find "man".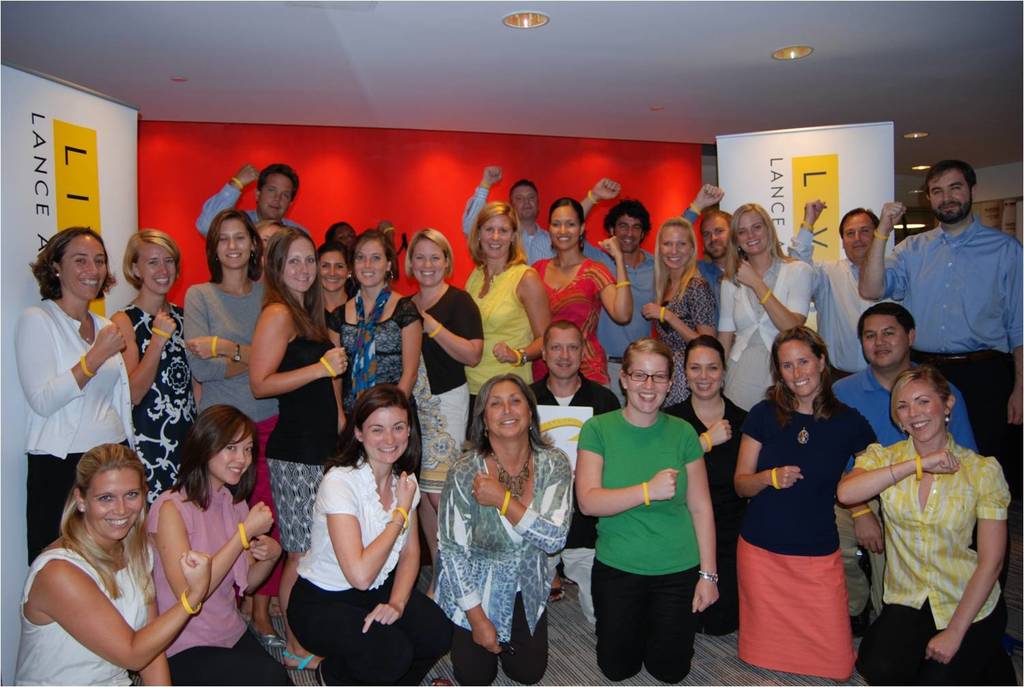
882:162:1020:394.
